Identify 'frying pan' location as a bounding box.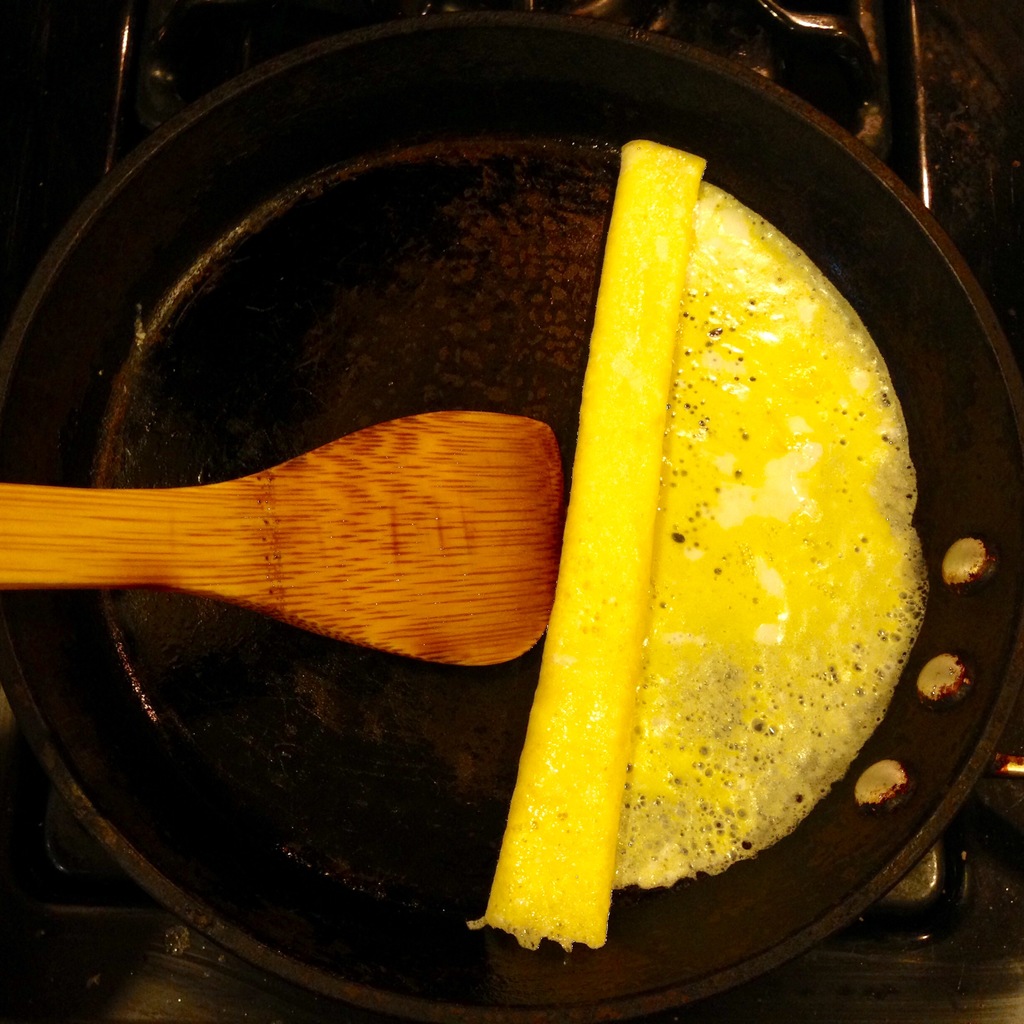
(left=101, top=1, right=1023, bottom=1004).
